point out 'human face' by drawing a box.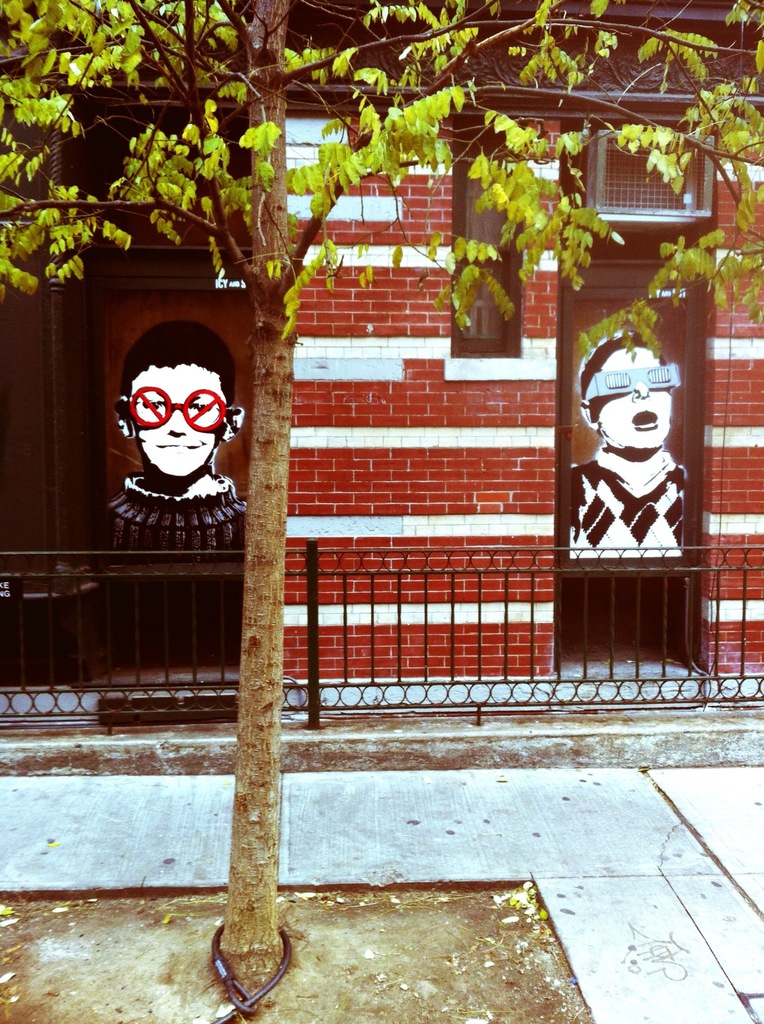
x1=127 y1=364 x2=224 y2=473.
